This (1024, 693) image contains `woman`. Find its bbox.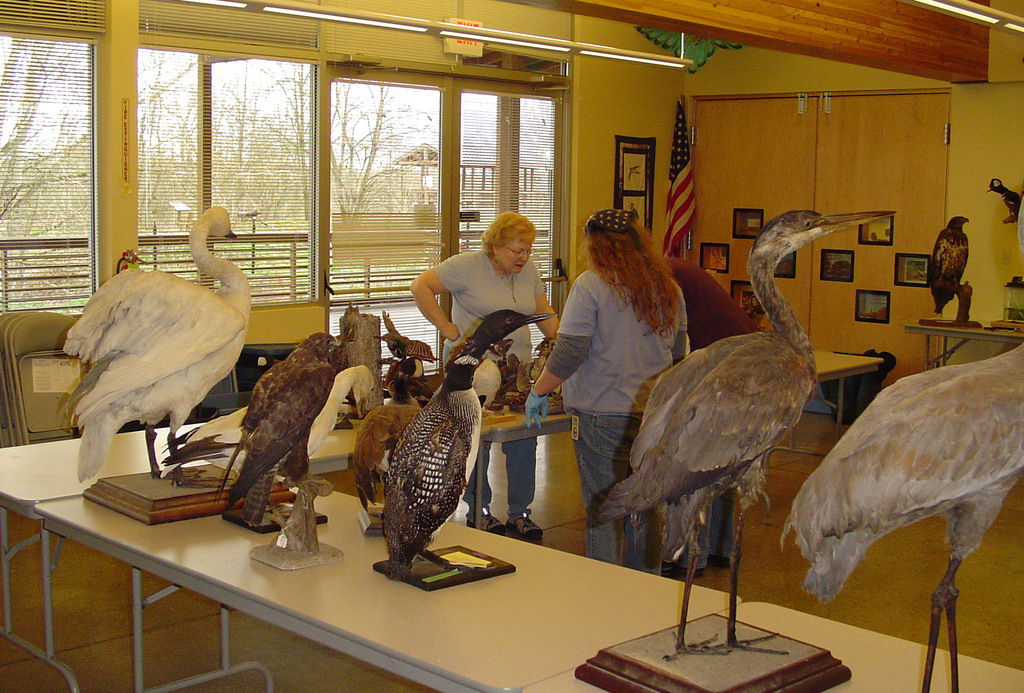
detection(542, 200, 713, 546).
